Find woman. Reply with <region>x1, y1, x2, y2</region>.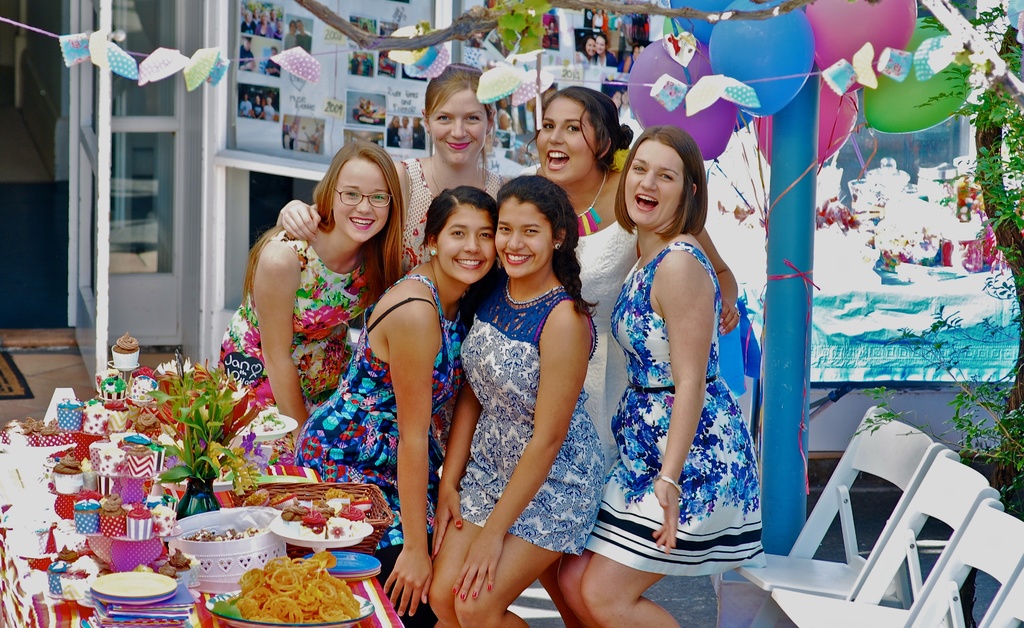
<region>519, 85, 740, 627</region>.
